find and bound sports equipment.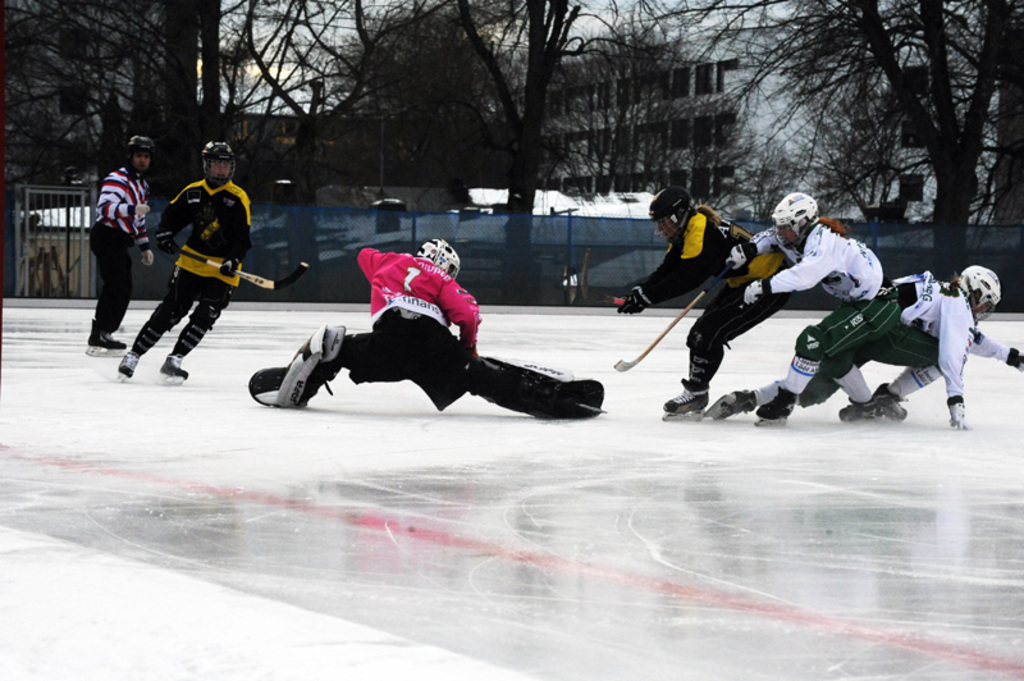
Bound: x1=750 y1=383 x2=799 y2=429.
